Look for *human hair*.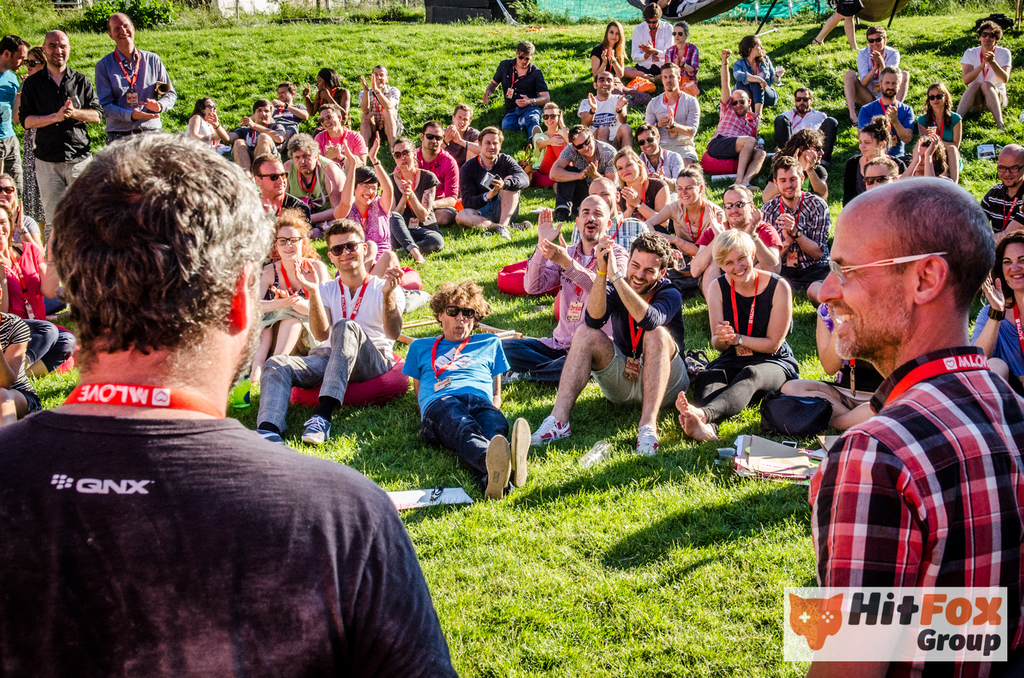
Found: locate(0, 177, 19, 223).
